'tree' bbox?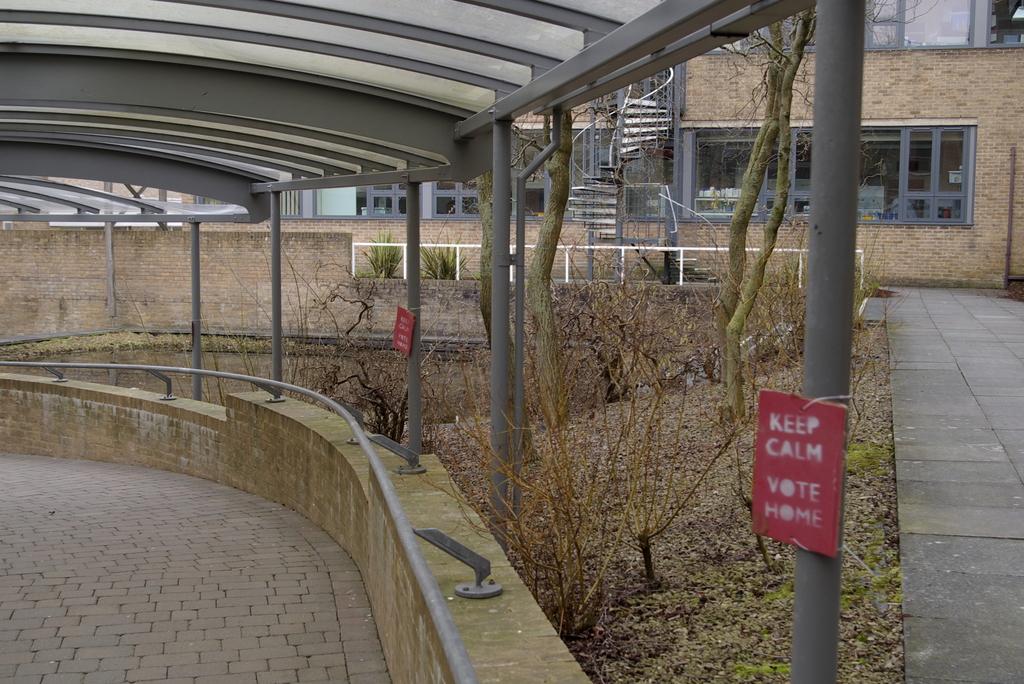
box(476, 162, 529, 457)
